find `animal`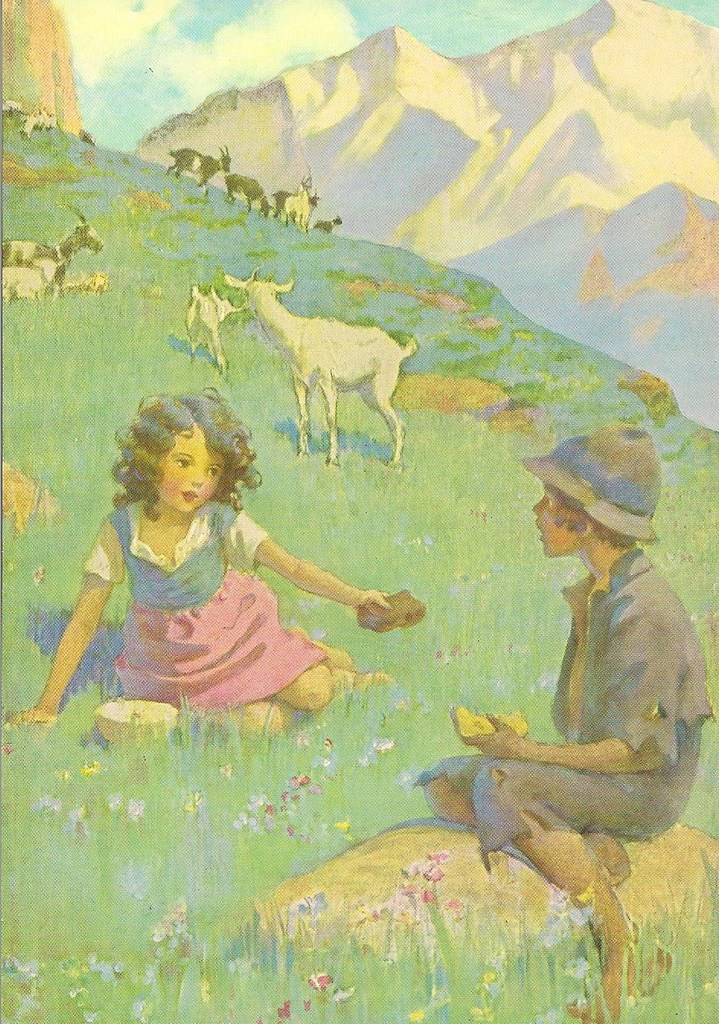
{"x1": 179, "y1": 286, "x2": 250, "y2": 370}
